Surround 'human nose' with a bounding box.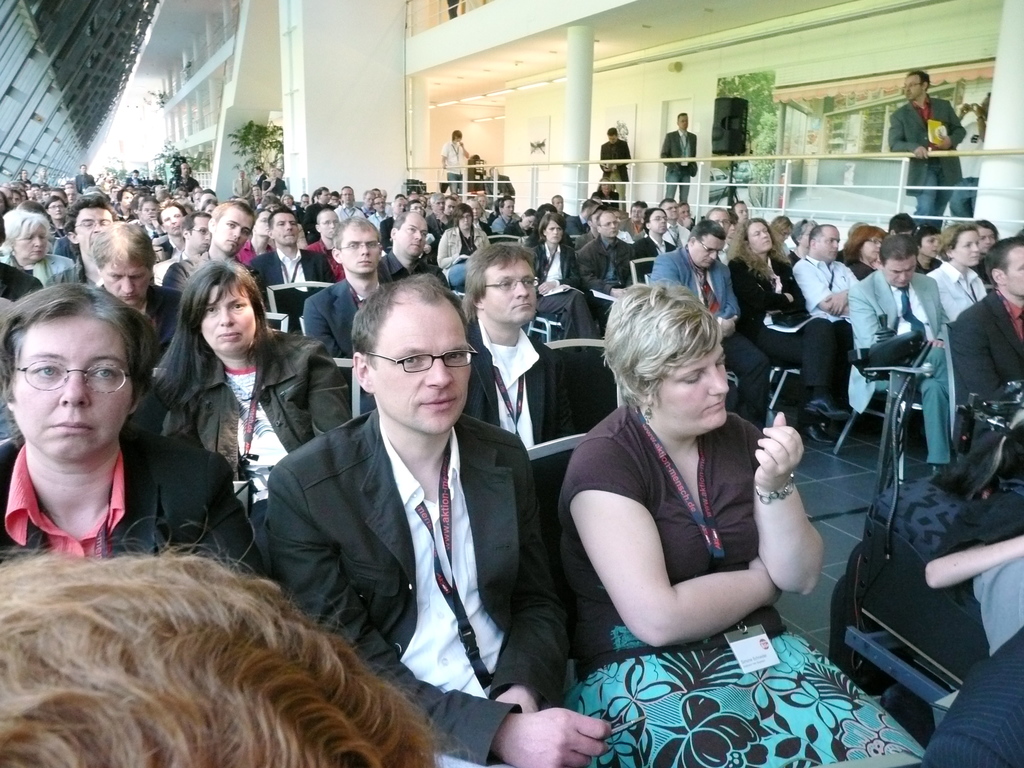
box(896, 270, 908, 281).
